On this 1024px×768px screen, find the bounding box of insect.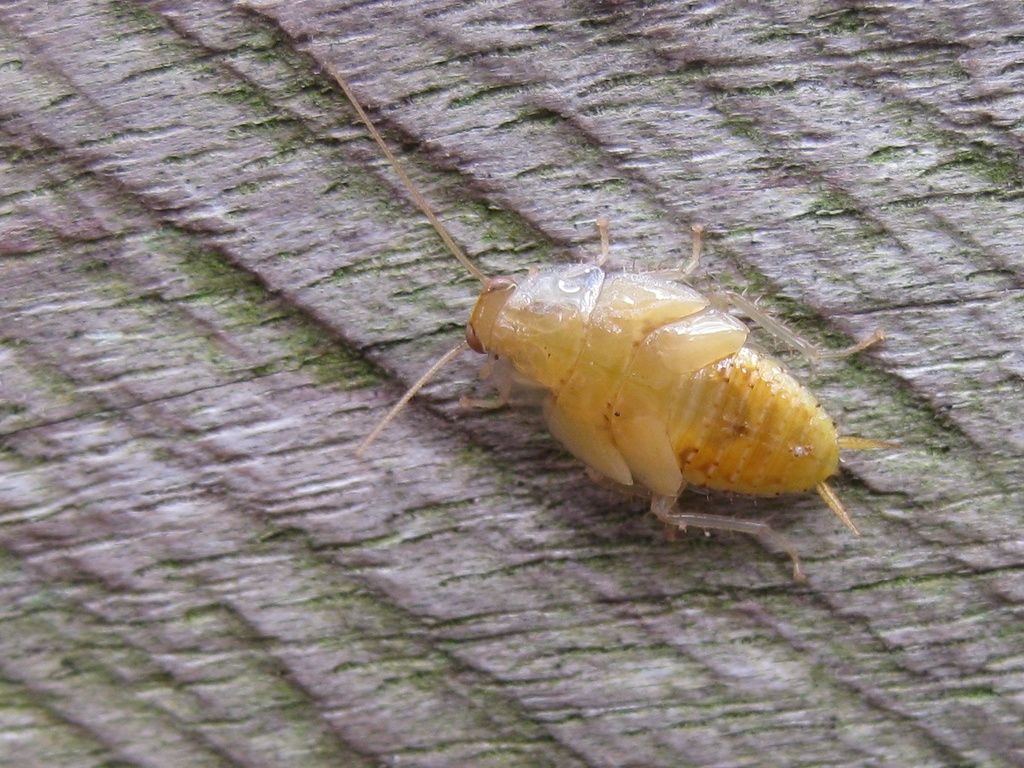
Bounding box: (left=318, top=61, right=907, bottom=585).
